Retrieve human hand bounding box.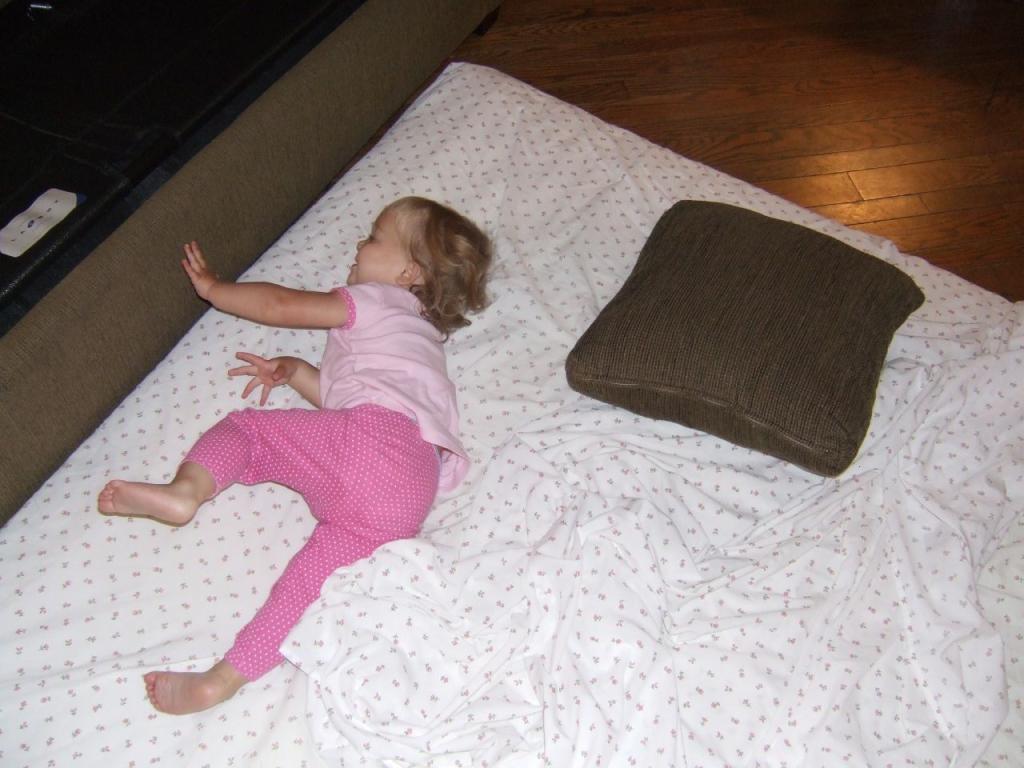
Bounding box: crop(171, 238, 223, 298).
